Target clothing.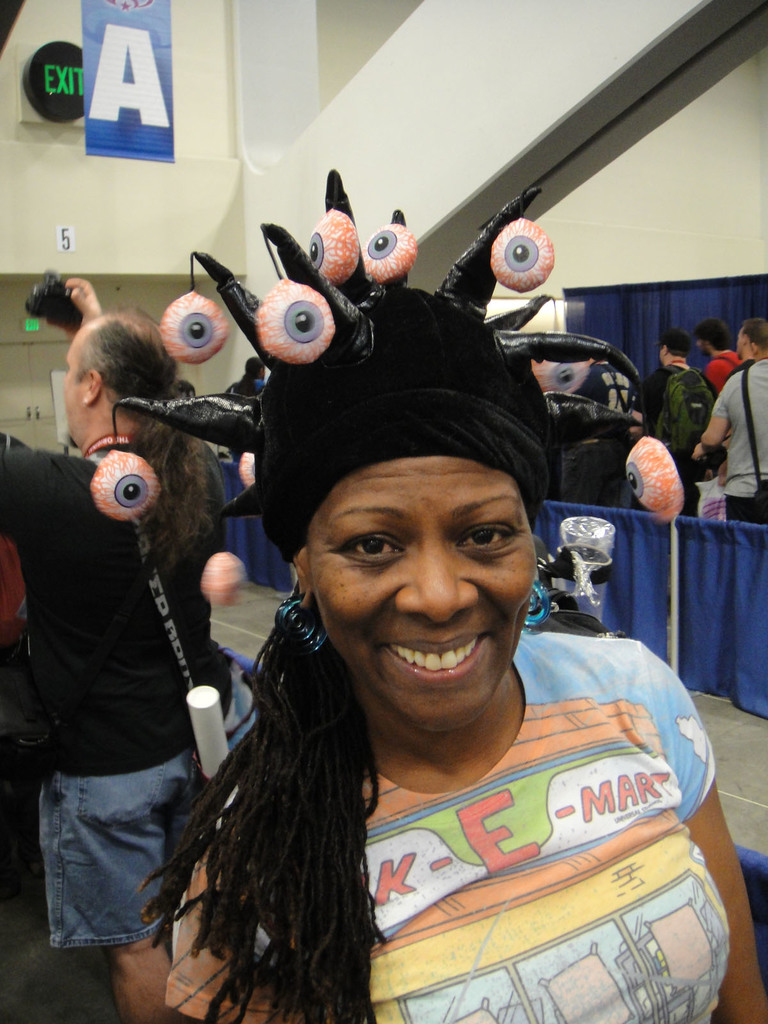
Target region: [649, 356, 707, 508].
